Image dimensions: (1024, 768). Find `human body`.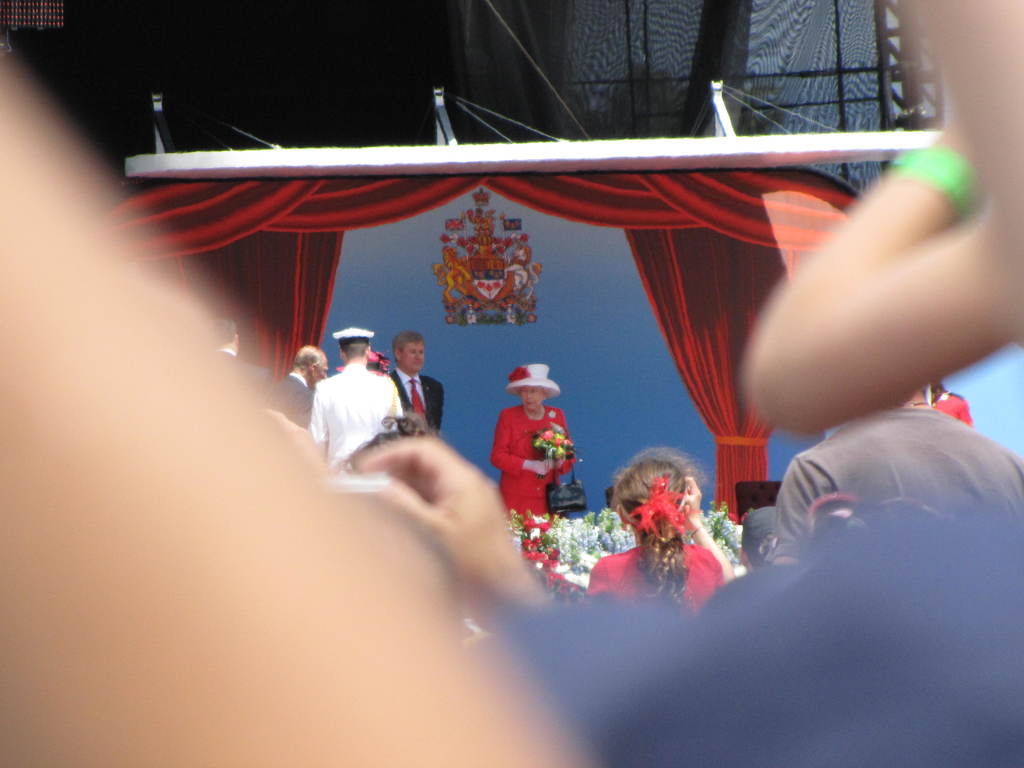
box=[388, 332, 444, 429].
